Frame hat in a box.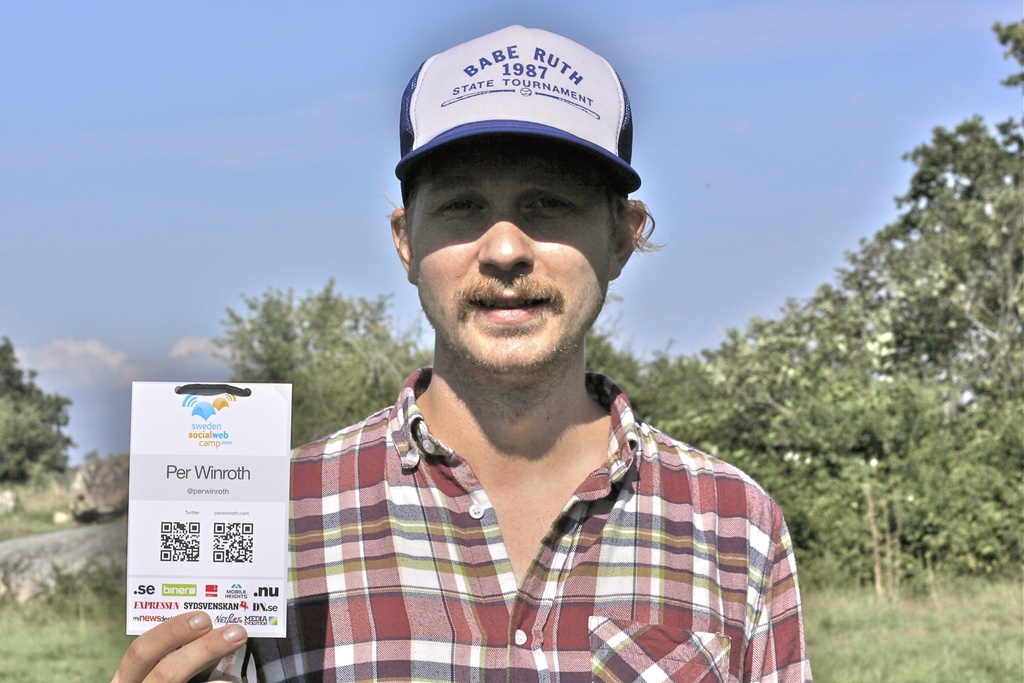
396, 23, 639, 199.
